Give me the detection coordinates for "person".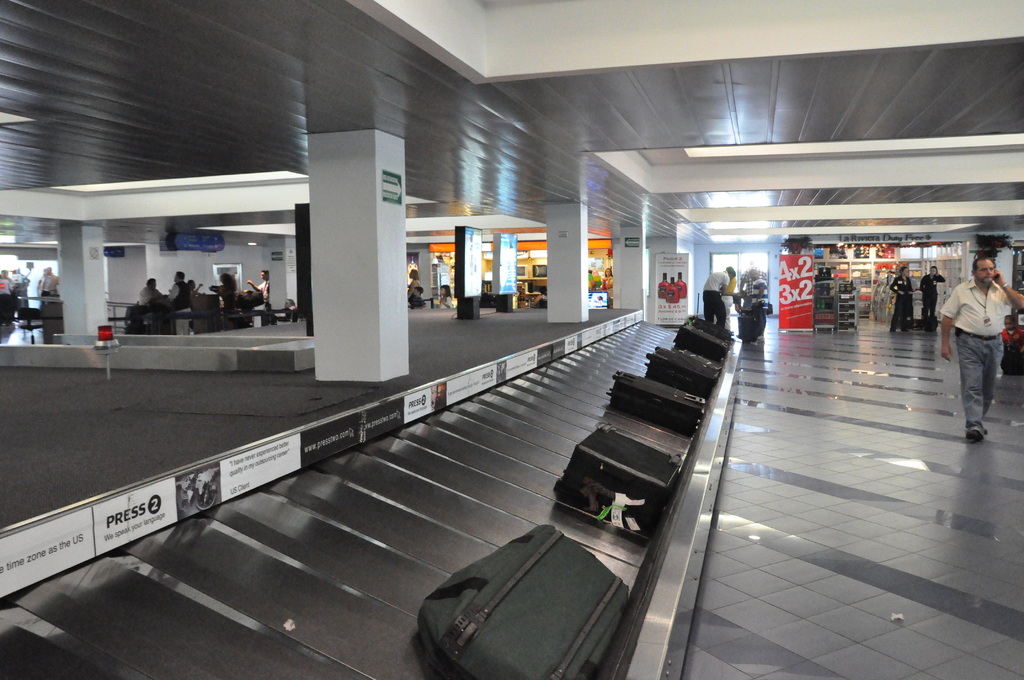
244,265,272,314.
